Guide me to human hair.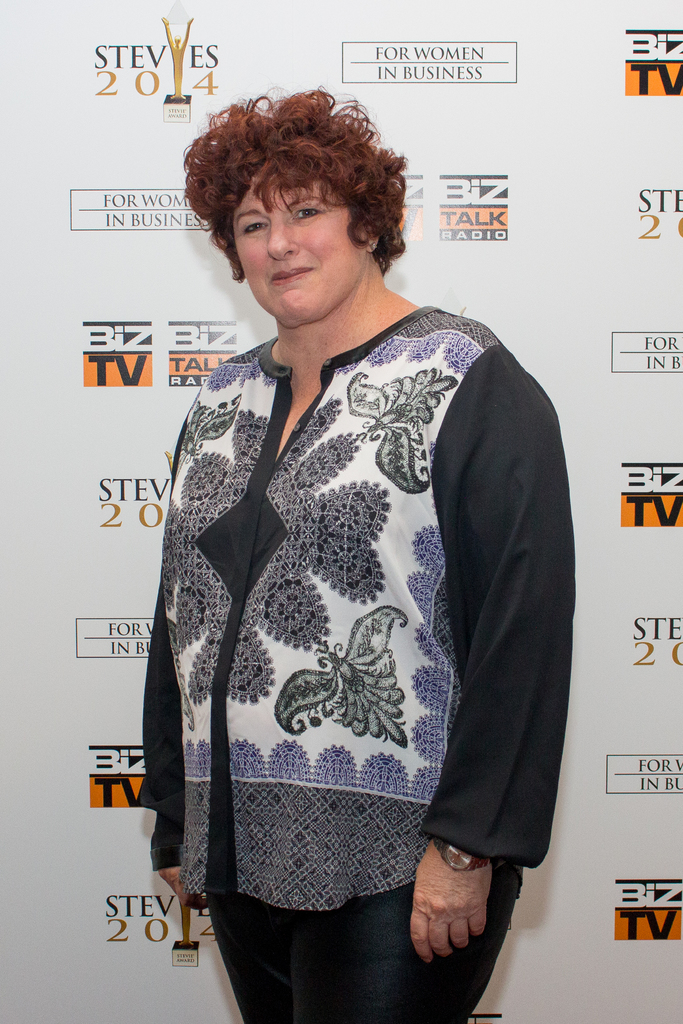
Guidance: [left=195, top=76, right=397, bottom=259].
